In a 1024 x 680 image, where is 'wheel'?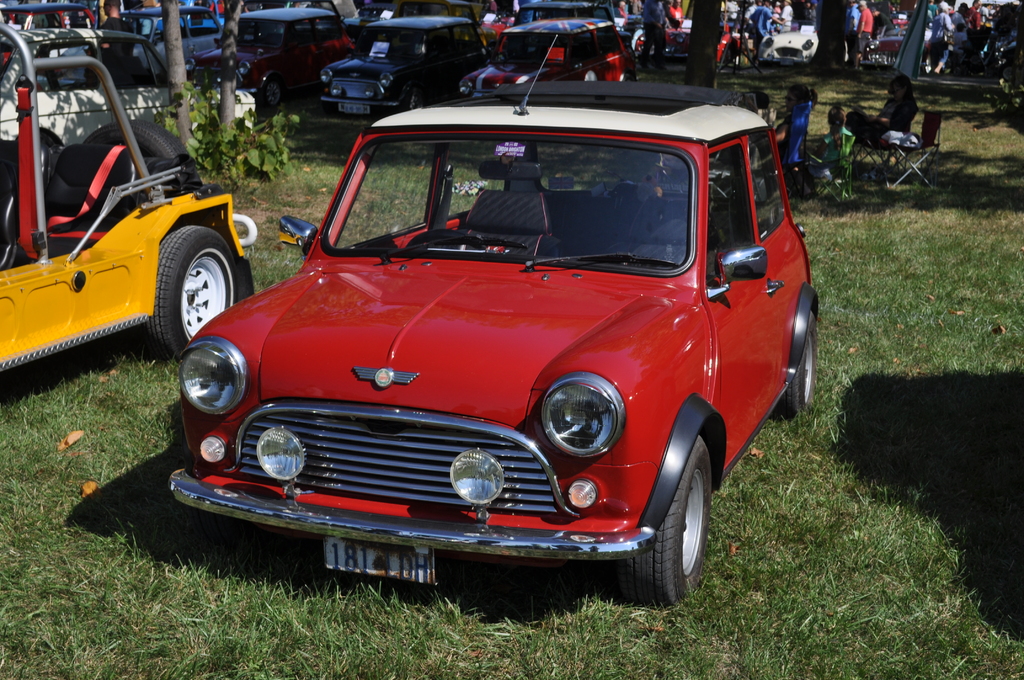
406 230 486 252.
